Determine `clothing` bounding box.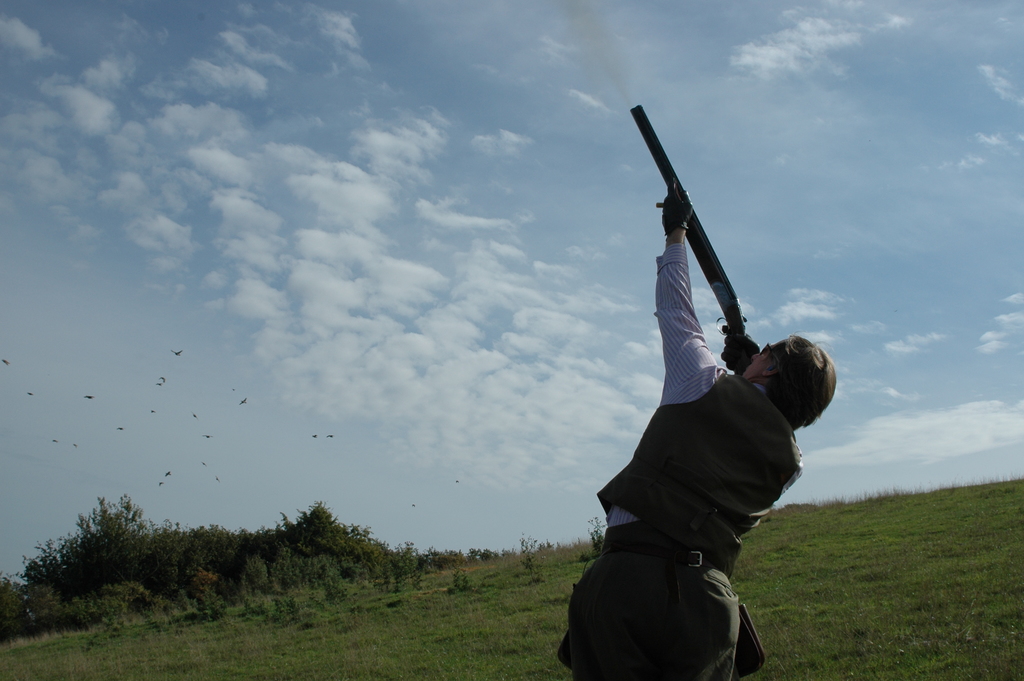
Determined: x1=585 y1=163 x2=823 y2=680.
